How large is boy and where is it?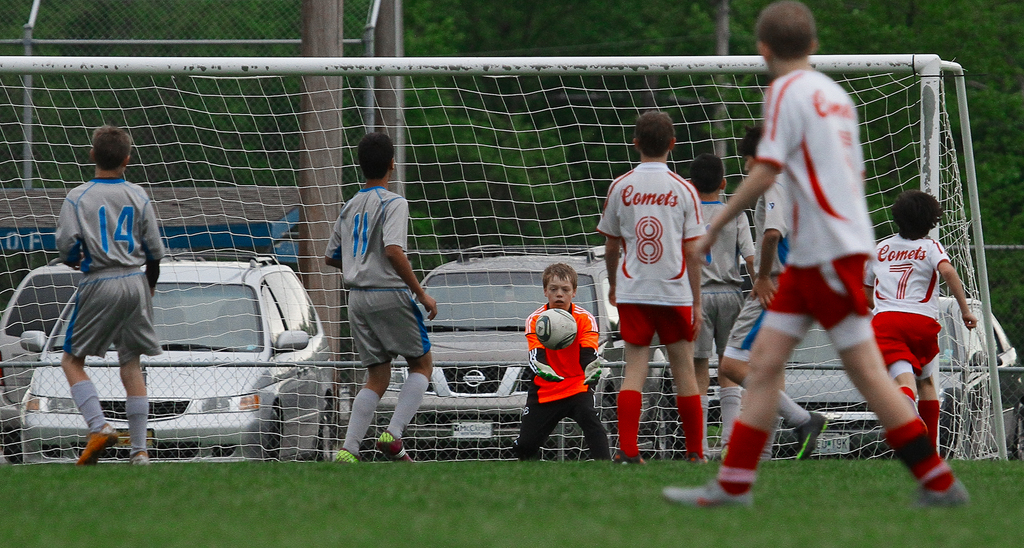
Bounding box: locate(863, 197, 970, 475).
